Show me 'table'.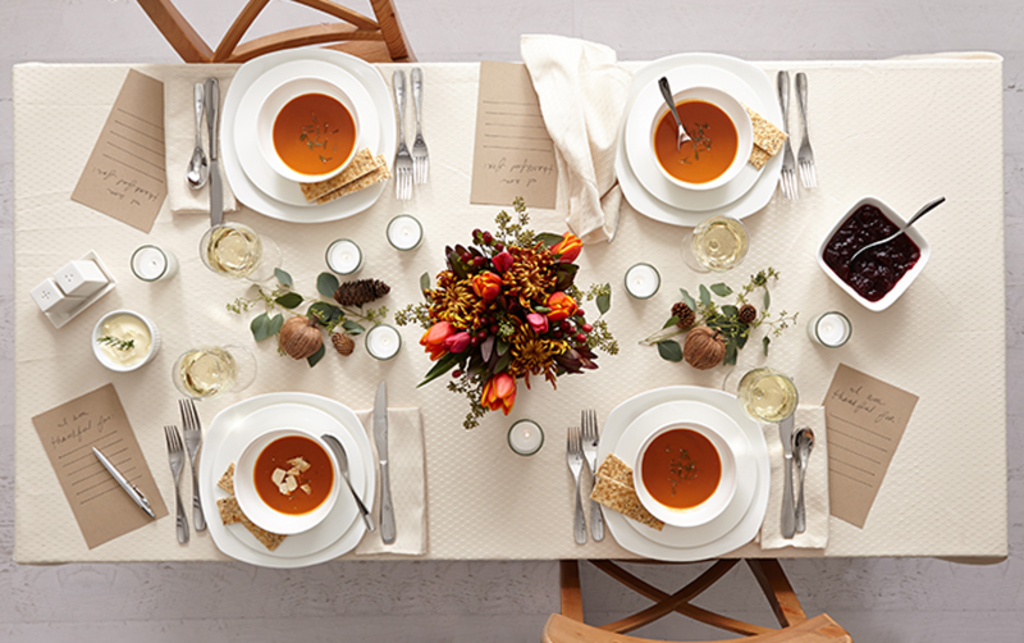
'table' is here: <bbox>17, 53, 1002, 565</bbox>.
